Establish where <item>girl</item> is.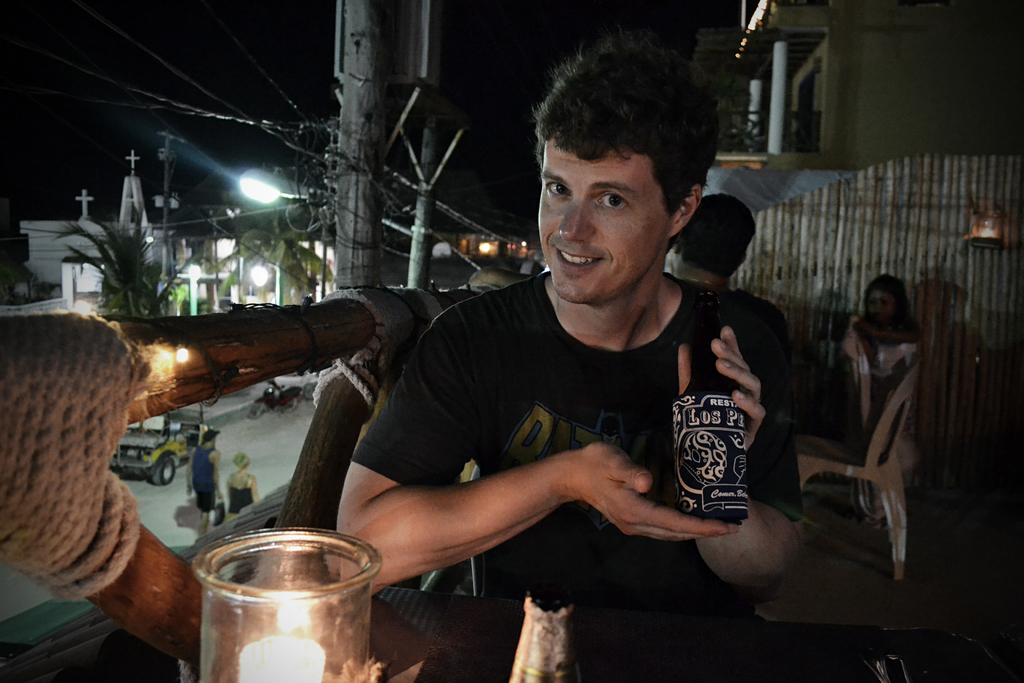
Established at x1=840 y1=272 x2=922 y2=533.
